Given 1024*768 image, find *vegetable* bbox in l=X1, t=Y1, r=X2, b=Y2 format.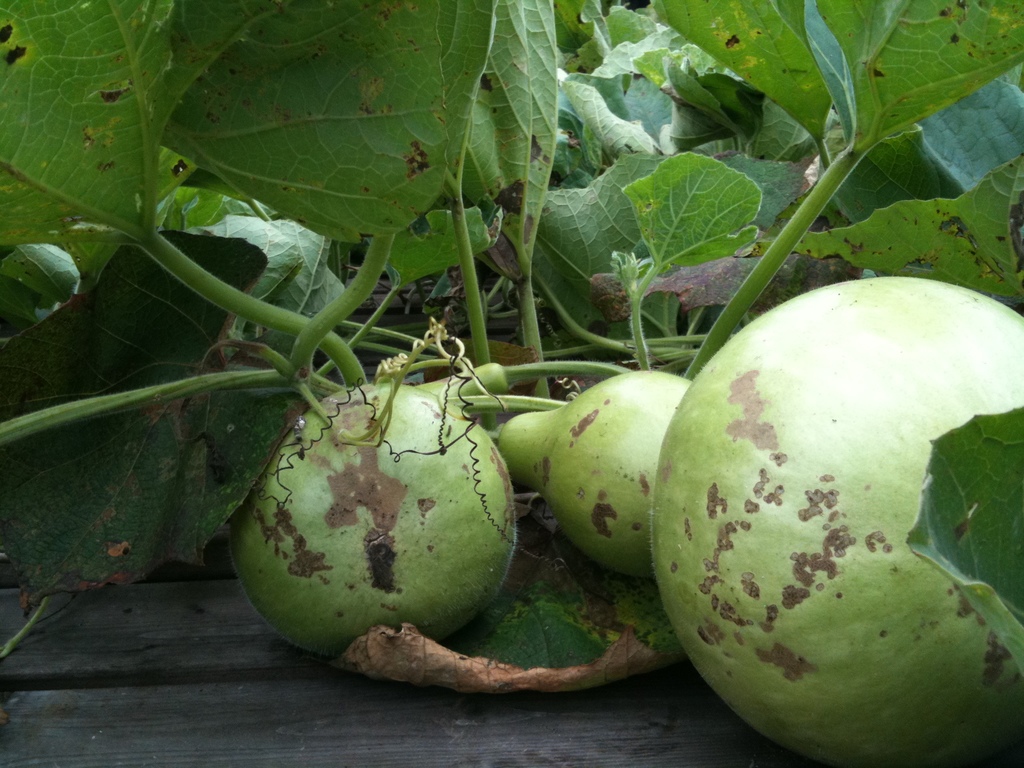
l=652, t=276, r=1023, b=767.
